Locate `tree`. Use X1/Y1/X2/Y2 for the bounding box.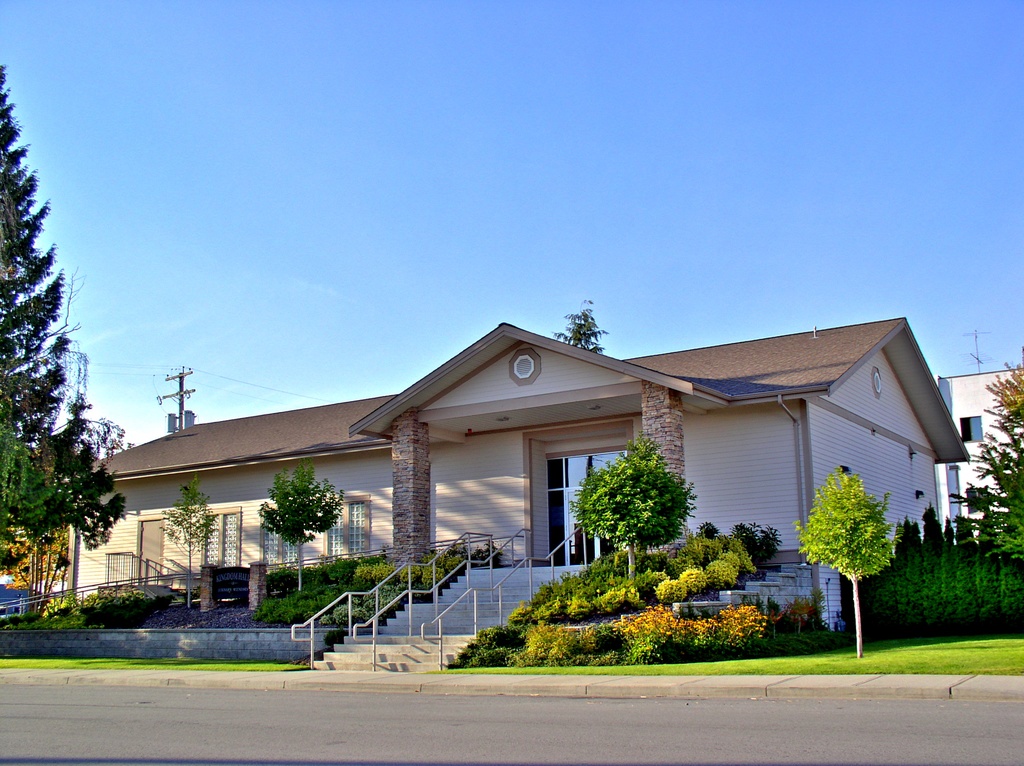
0/67/122/570.
